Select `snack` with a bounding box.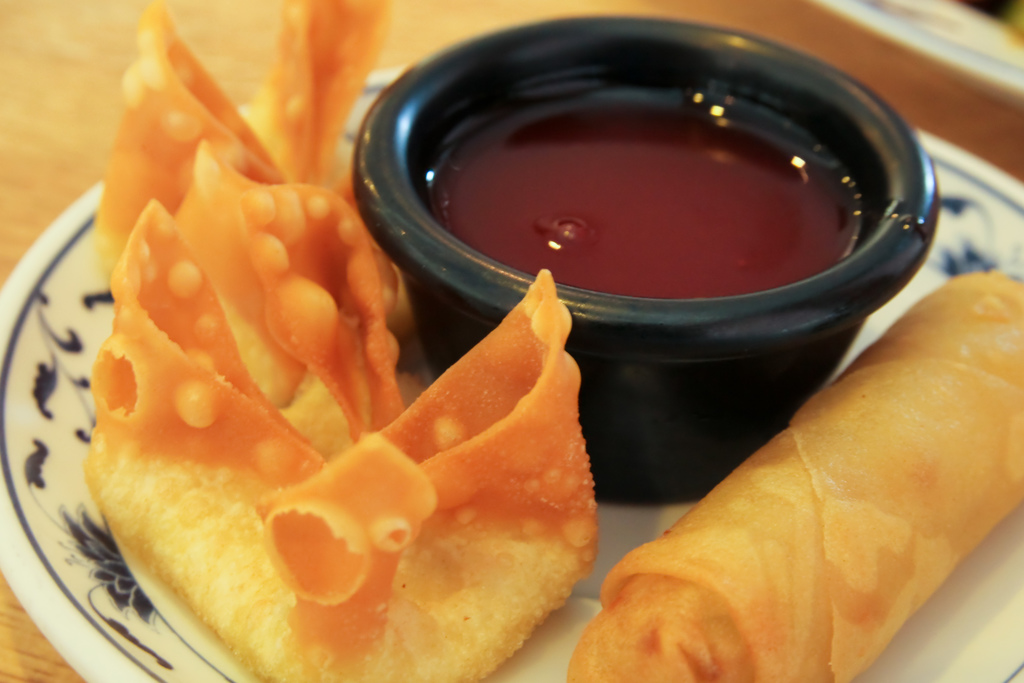
crop(176, 139, 410, 444).
